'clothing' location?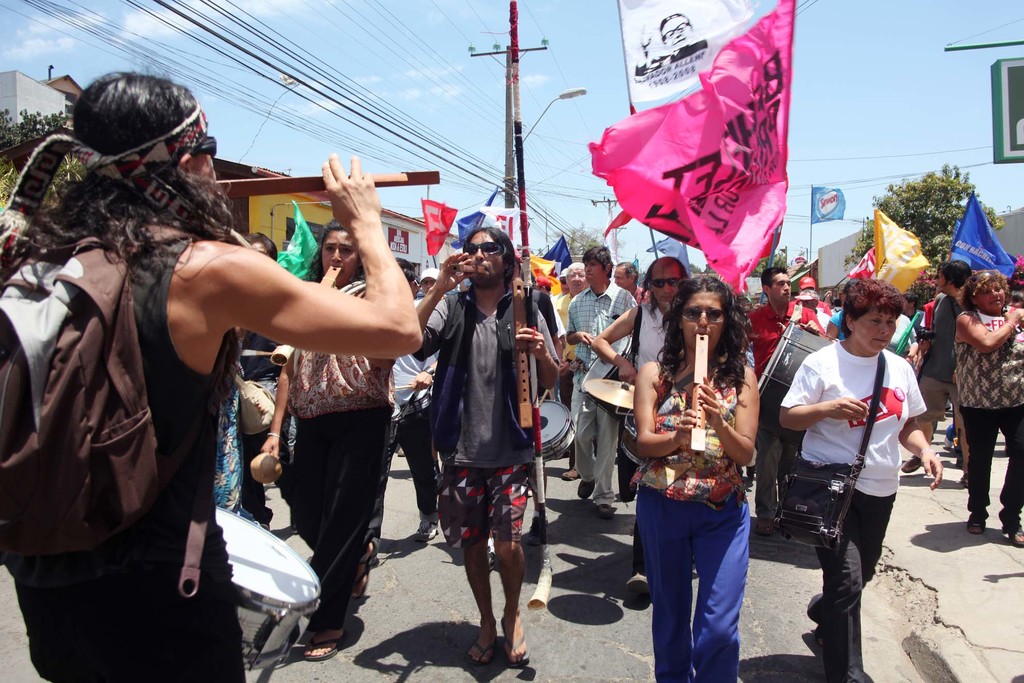
box(961, 400, 1023, 545)
